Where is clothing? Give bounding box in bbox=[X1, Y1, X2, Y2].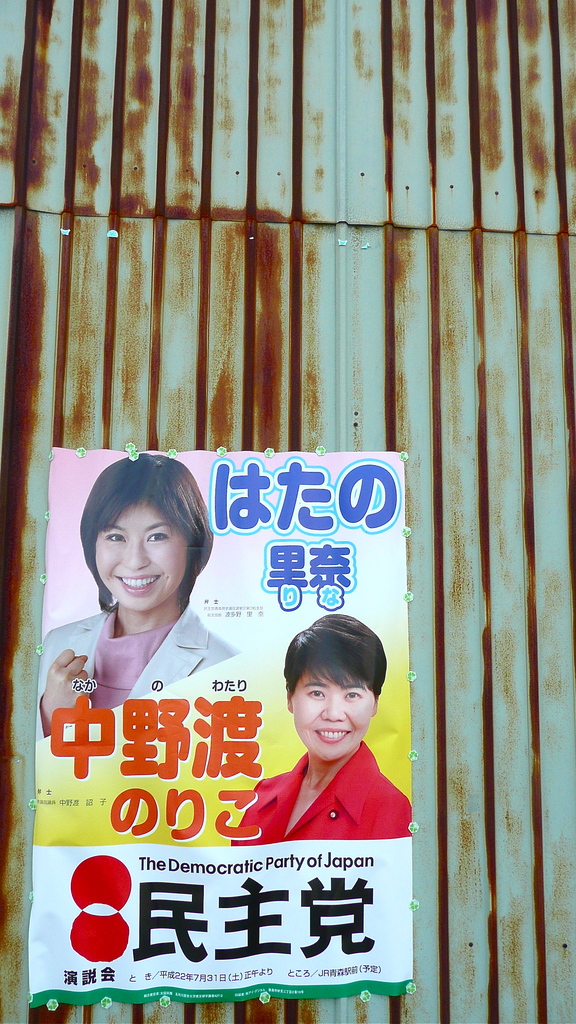
bbox=[37, 602, 240, 742].
